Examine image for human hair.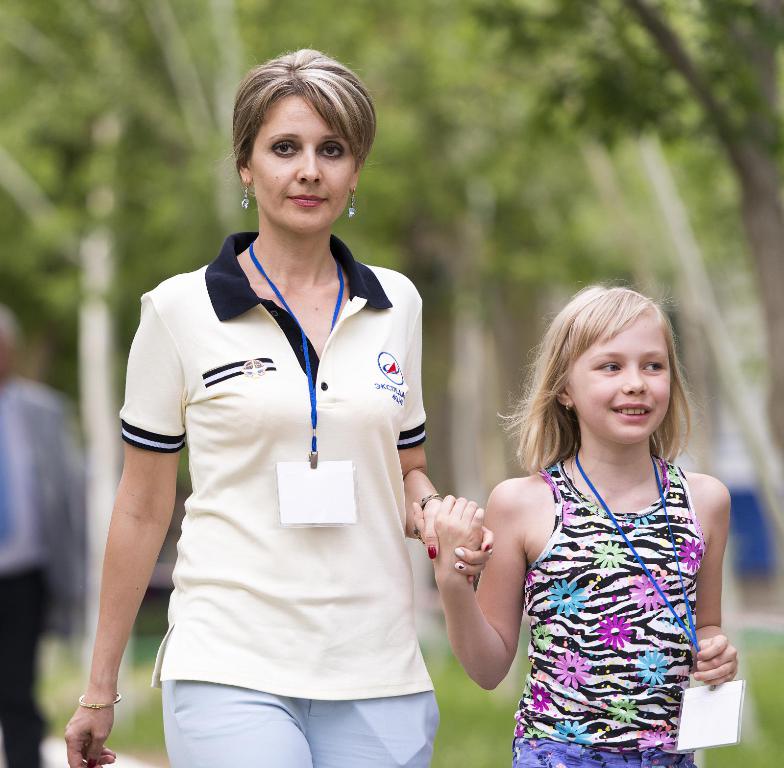
Examination result: bbox(229, 43, 383, 179).
